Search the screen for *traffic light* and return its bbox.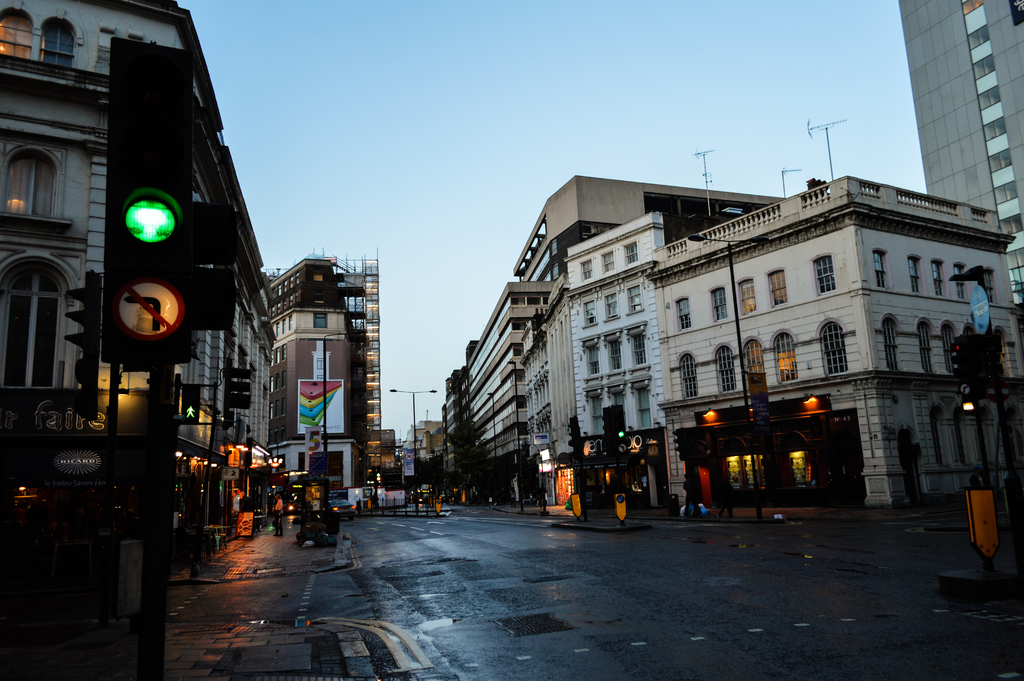
Found: bbox(101, 37, 193, 269).
